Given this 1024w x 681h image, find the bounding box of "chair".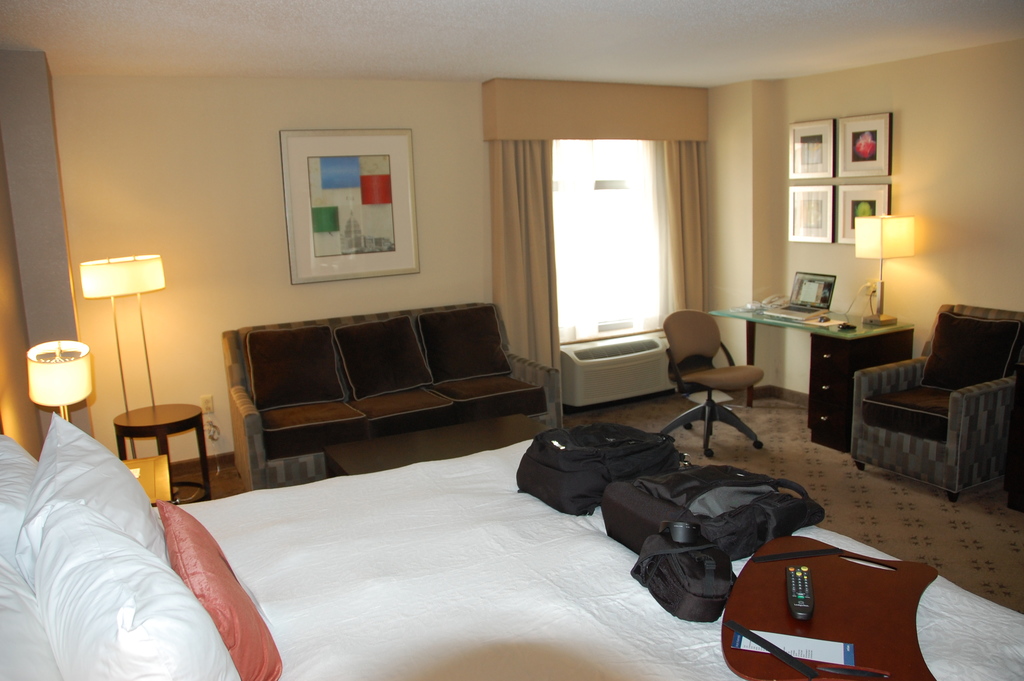
652, 309, 769, 463.
